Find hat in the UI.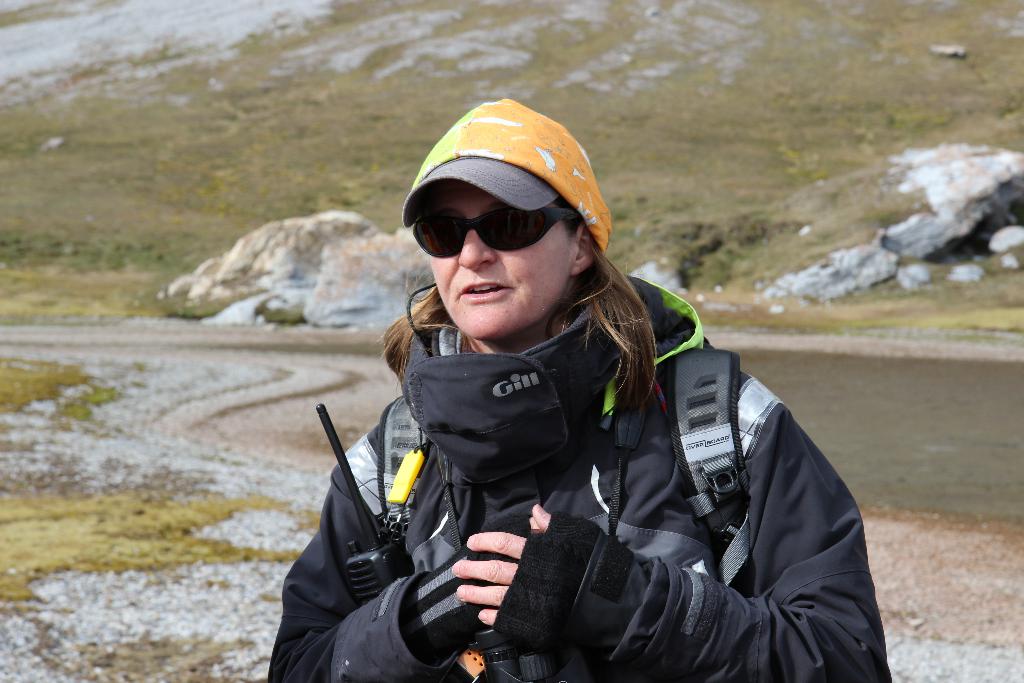
UI element at bbox=[404, 152, 557, 230].
